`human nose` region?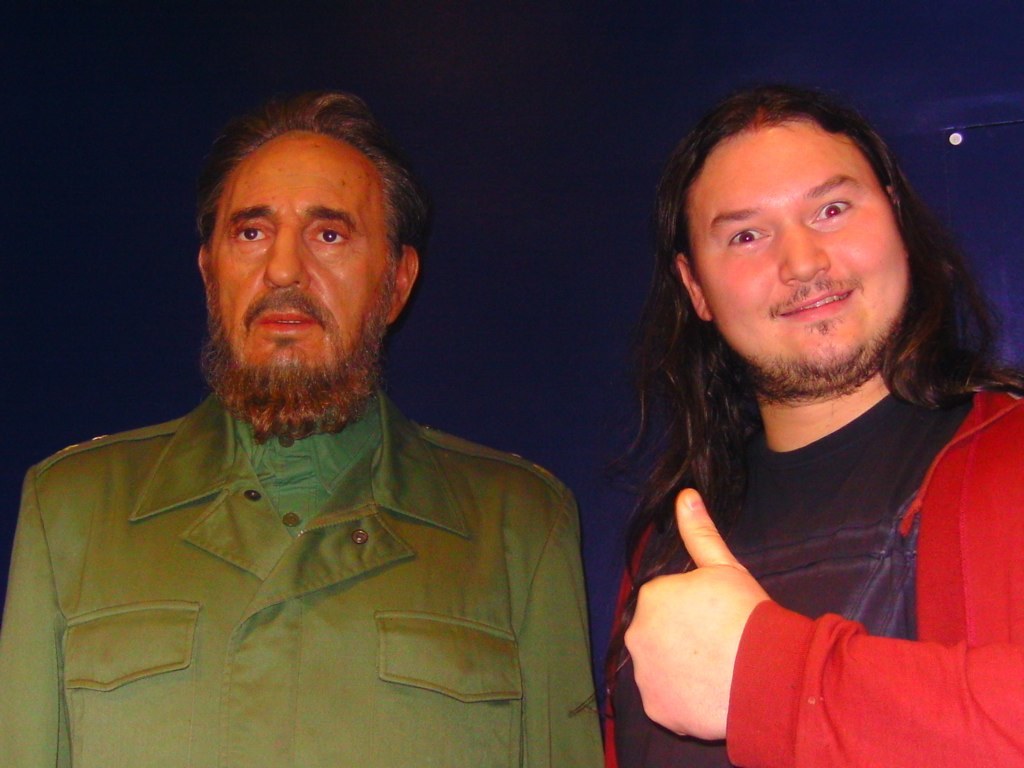
locate(262, 219, 307, 285)
